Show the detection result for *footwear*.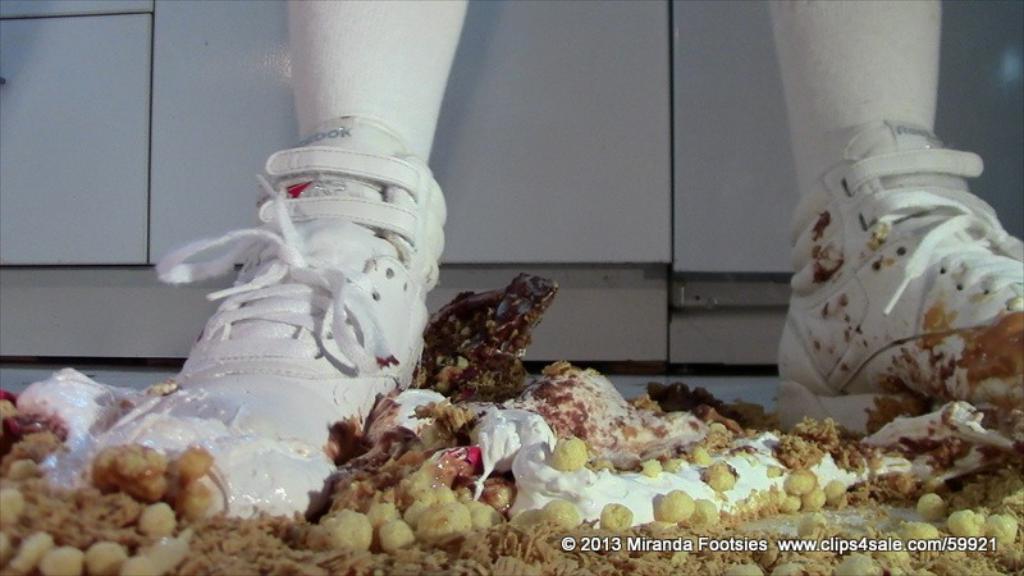
{"left": 33, "top": 114, "right": 447, "bottom": 525}.
